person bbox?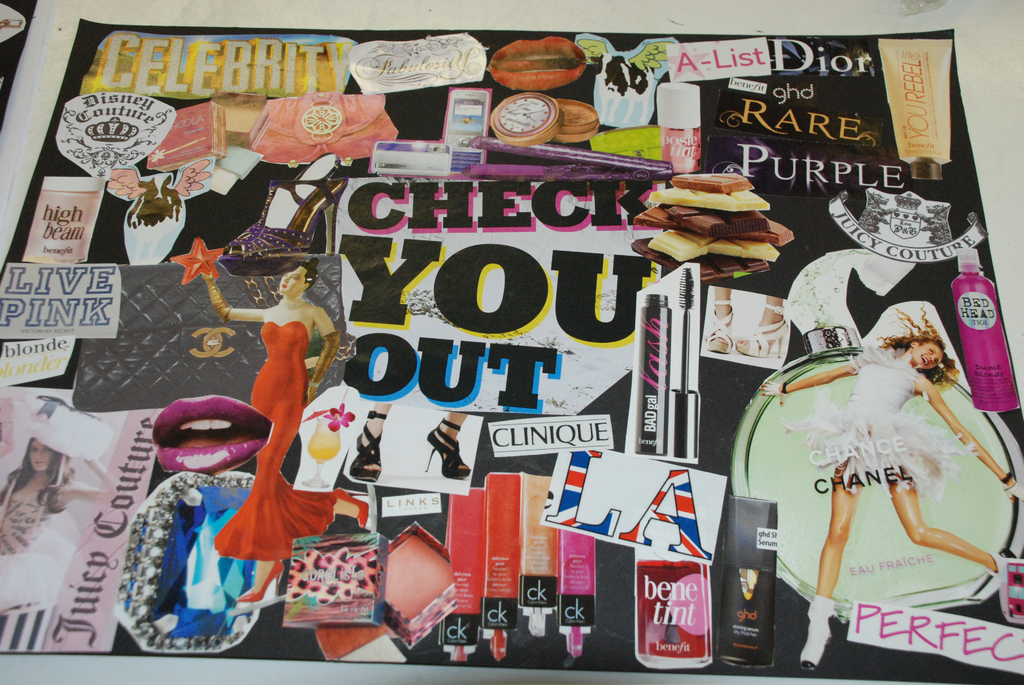
{"left": 761, "top": 310, "right": 1023, "bottom": 671}
